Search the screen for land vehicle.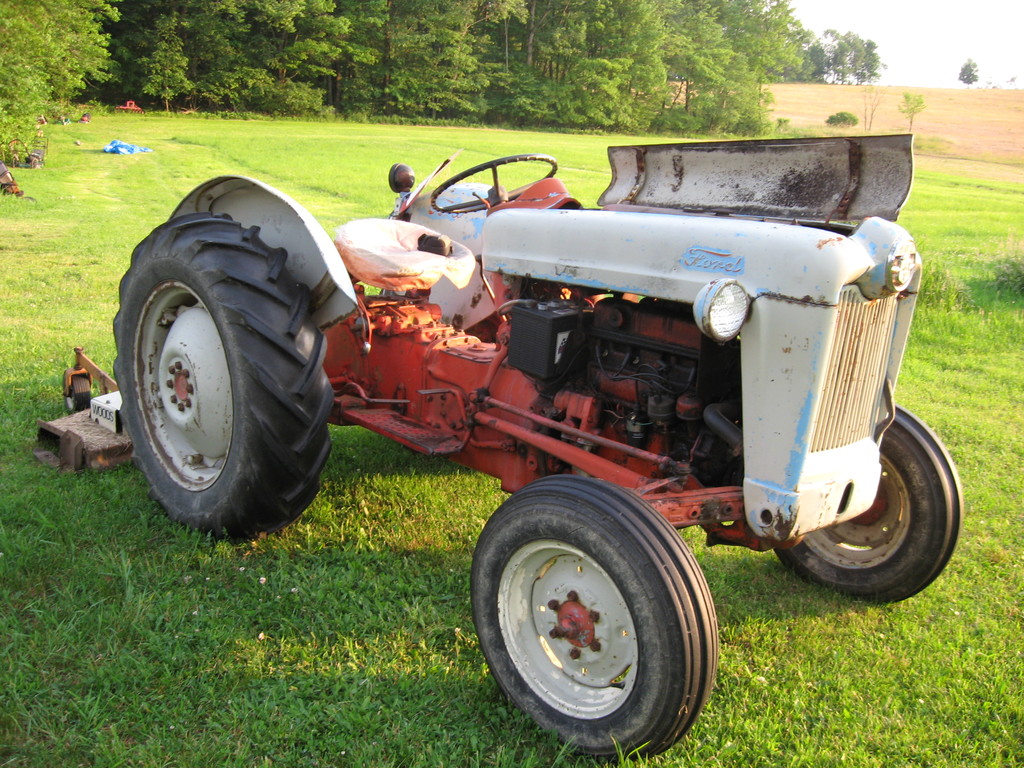
Found at 80:100:980:767.
